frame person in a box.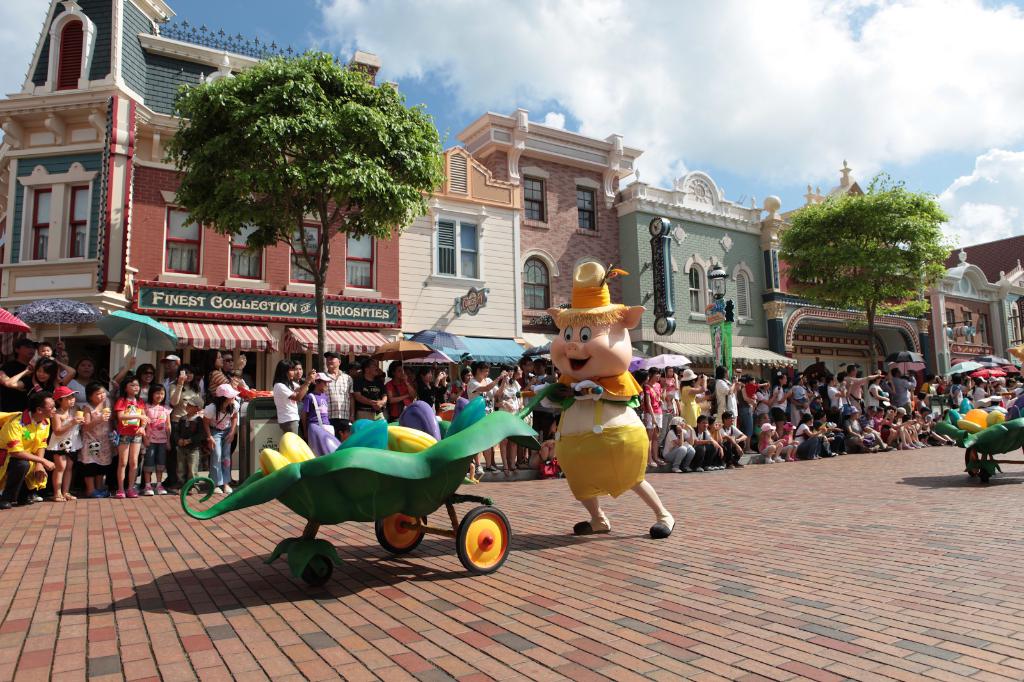
bbox(0, 385, 47, 506).
